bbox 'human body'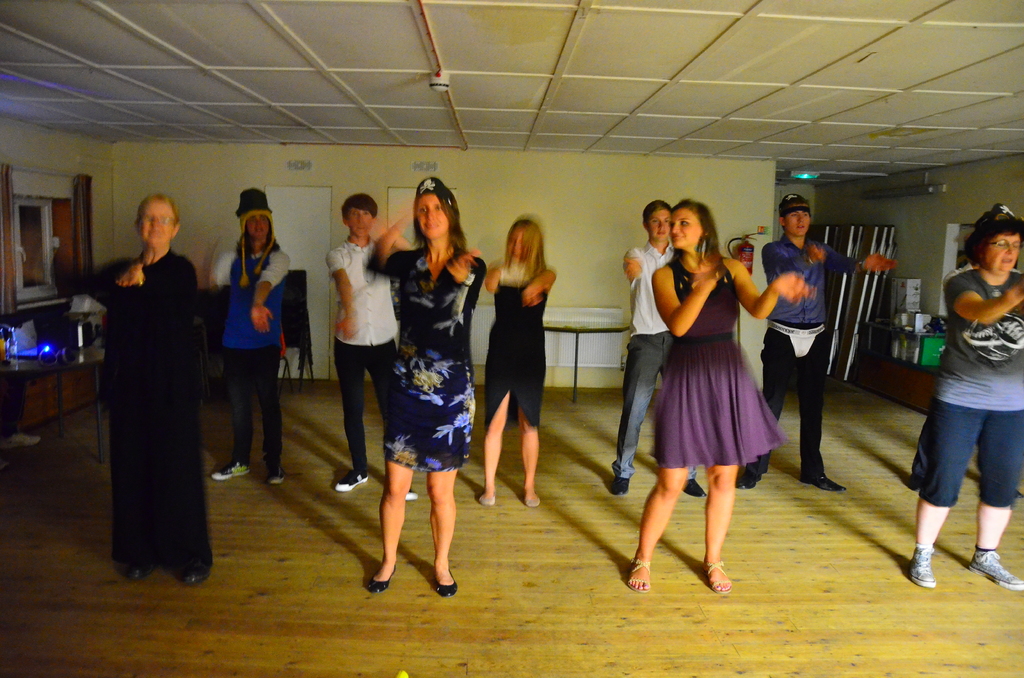
region(363, 172, 483, 599)
